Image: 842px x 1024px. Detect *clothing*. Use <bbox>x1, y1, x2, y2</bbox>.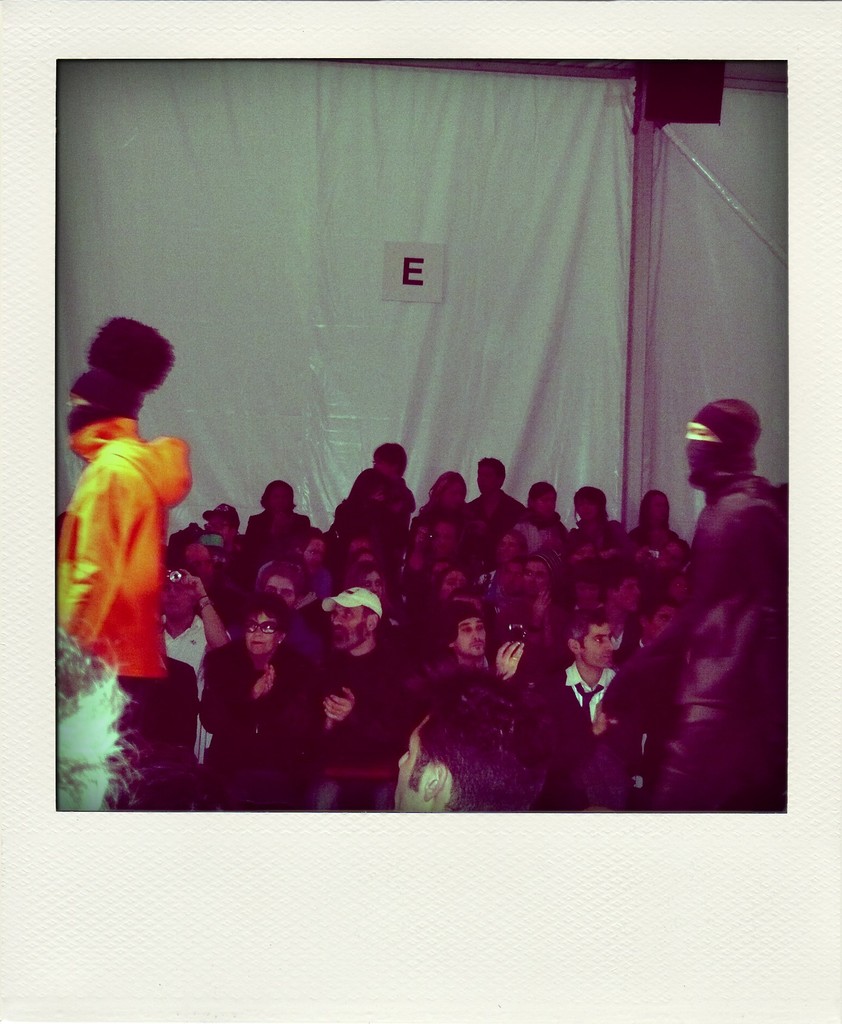
<bbox>198, 634, 322, 814</bbox>.
